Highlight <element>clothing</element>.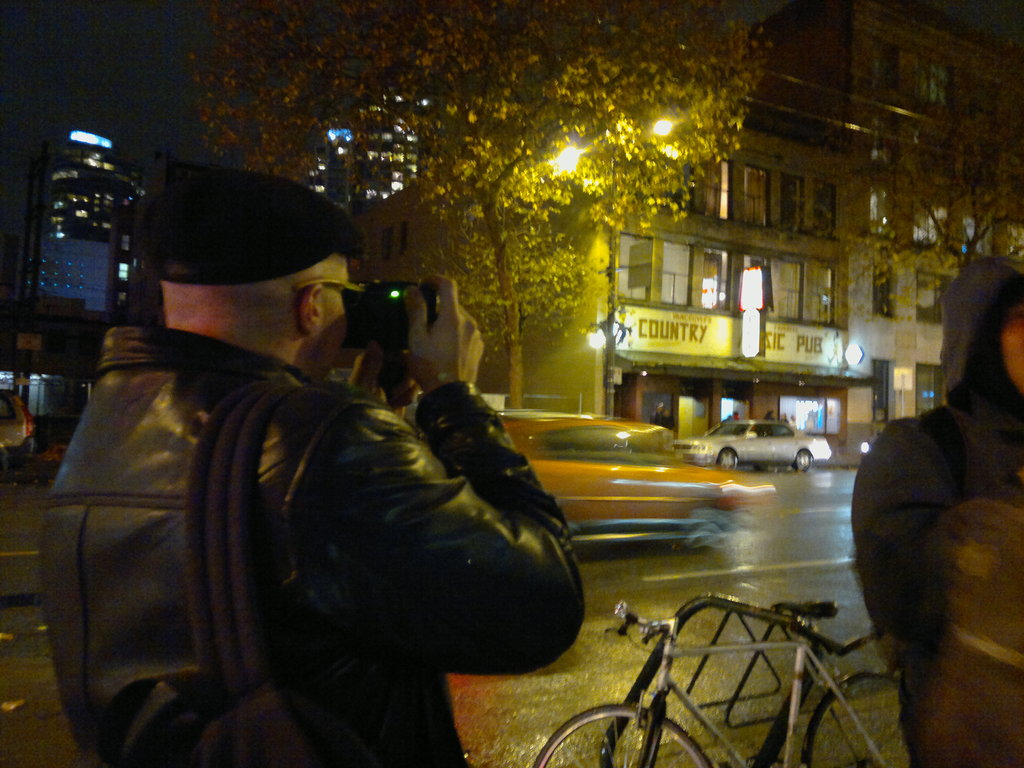
Highlighted region: detection(856, 260, 1023, 767).
